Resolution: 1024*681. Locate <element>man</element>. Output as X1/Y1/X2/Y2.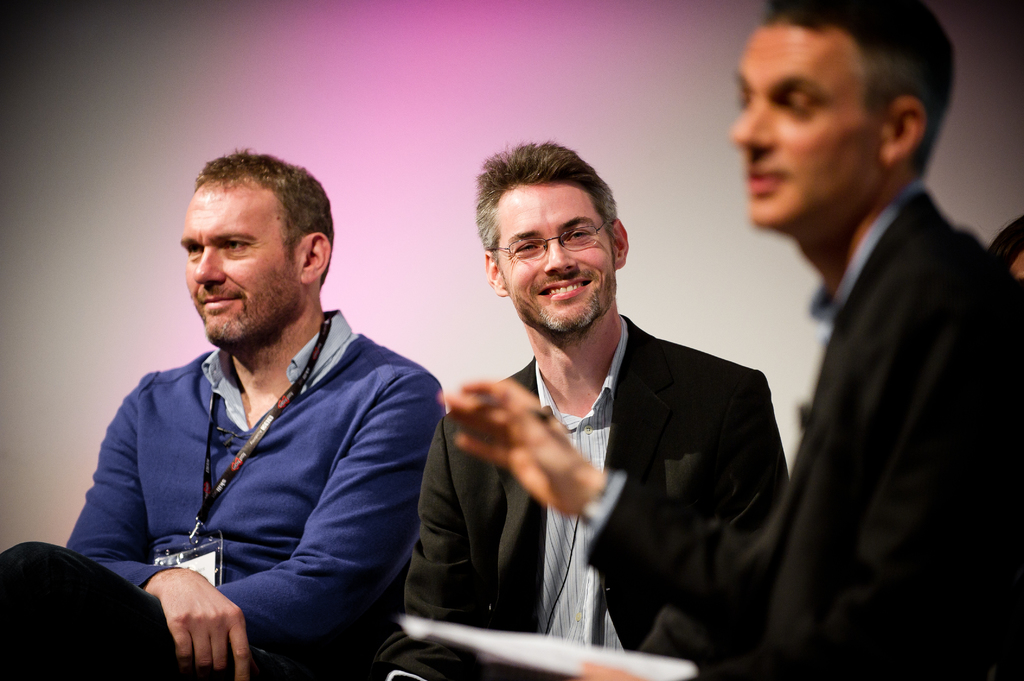
372/128/803/680.
